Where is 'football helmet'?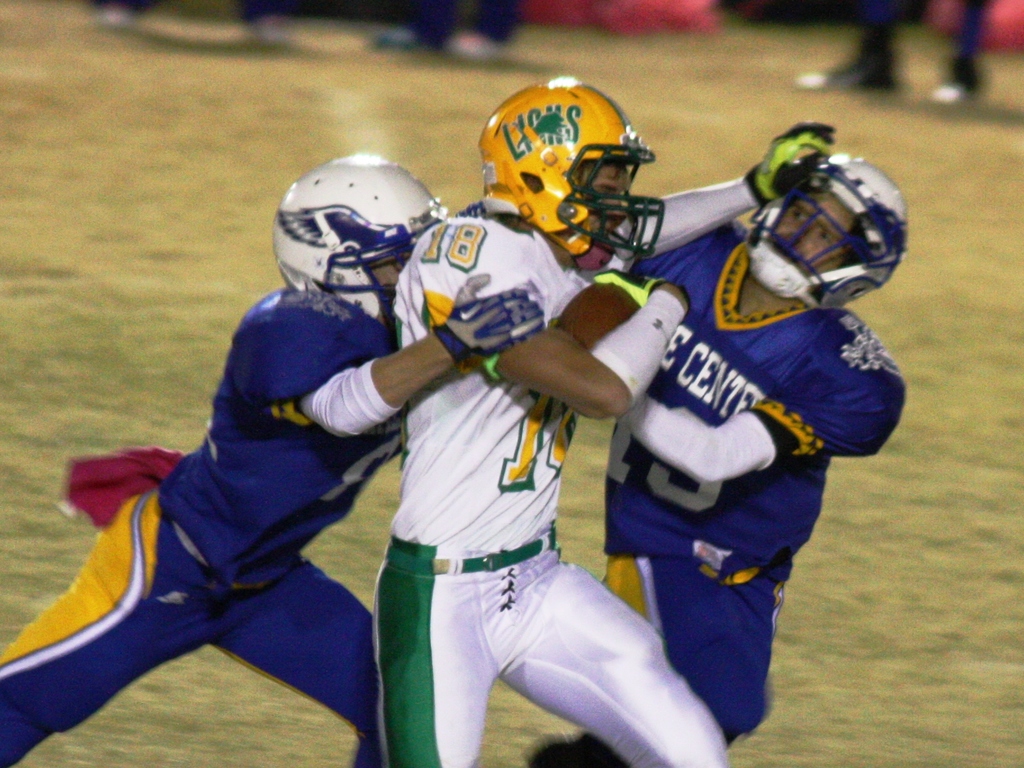
(x1=271, y1=150, x2=447, y2=320).
